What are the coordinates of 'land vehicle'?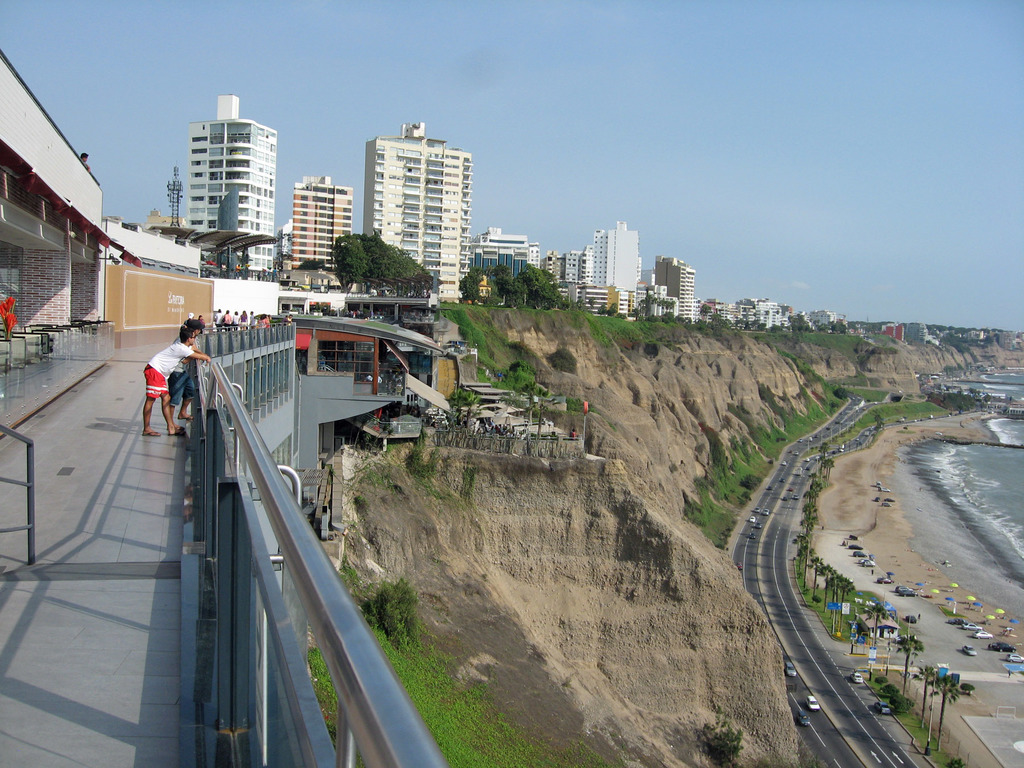
<region>795, 496, 799, 497</region>.
